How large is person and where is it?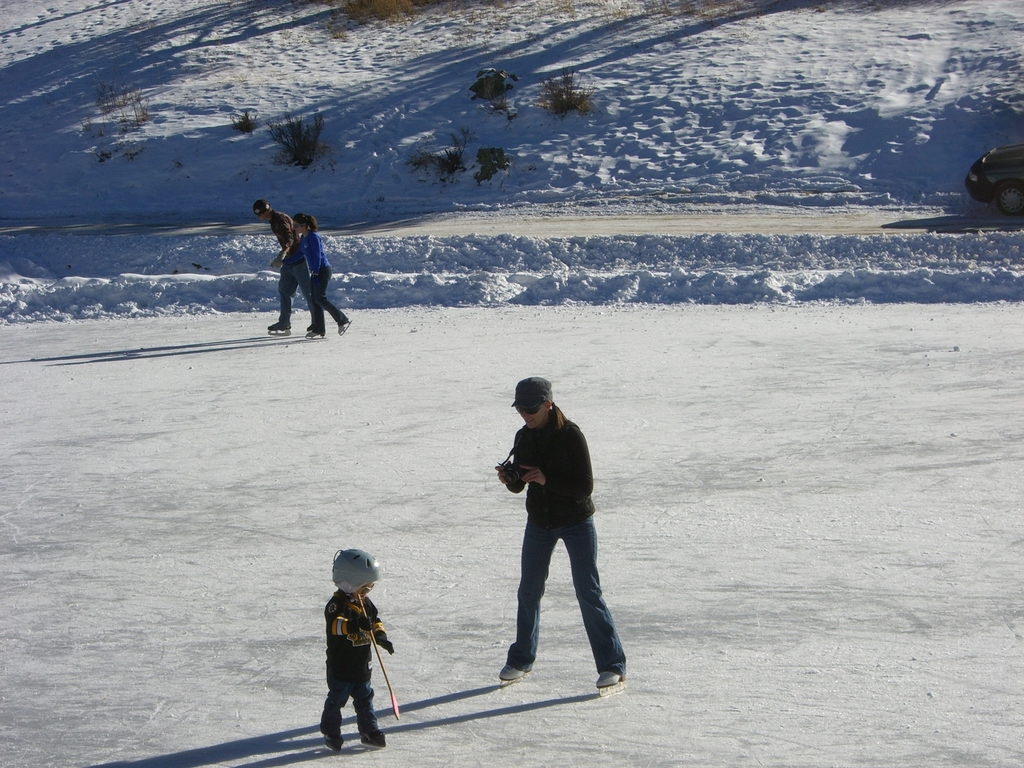
Bounding box: crop(253, 195, 308, 338).
